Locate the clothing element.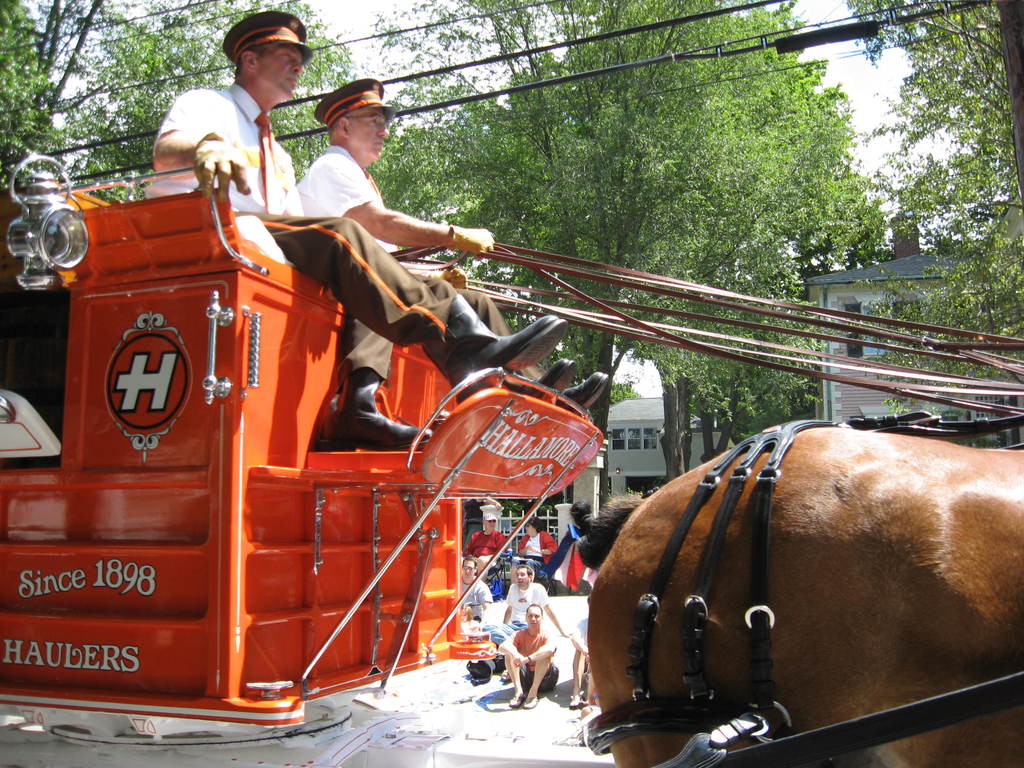
Element bbox: 145/81/453/381.
